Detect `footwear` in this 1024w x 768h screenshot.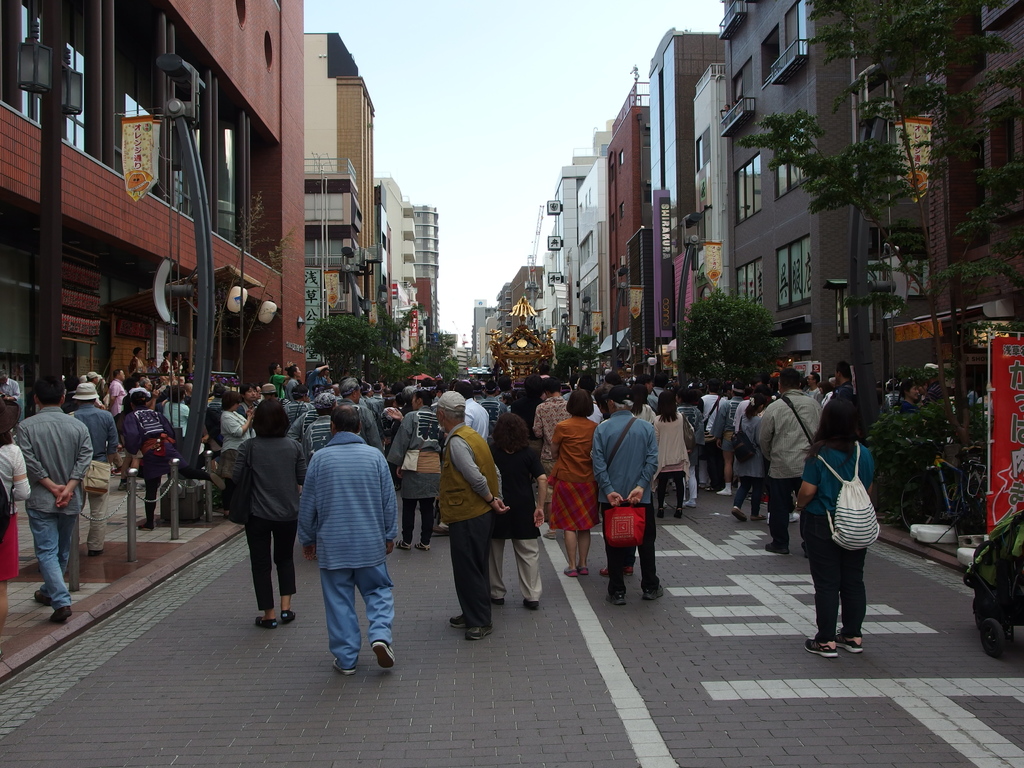
Detection: locate(685, 482, 692, 488).
